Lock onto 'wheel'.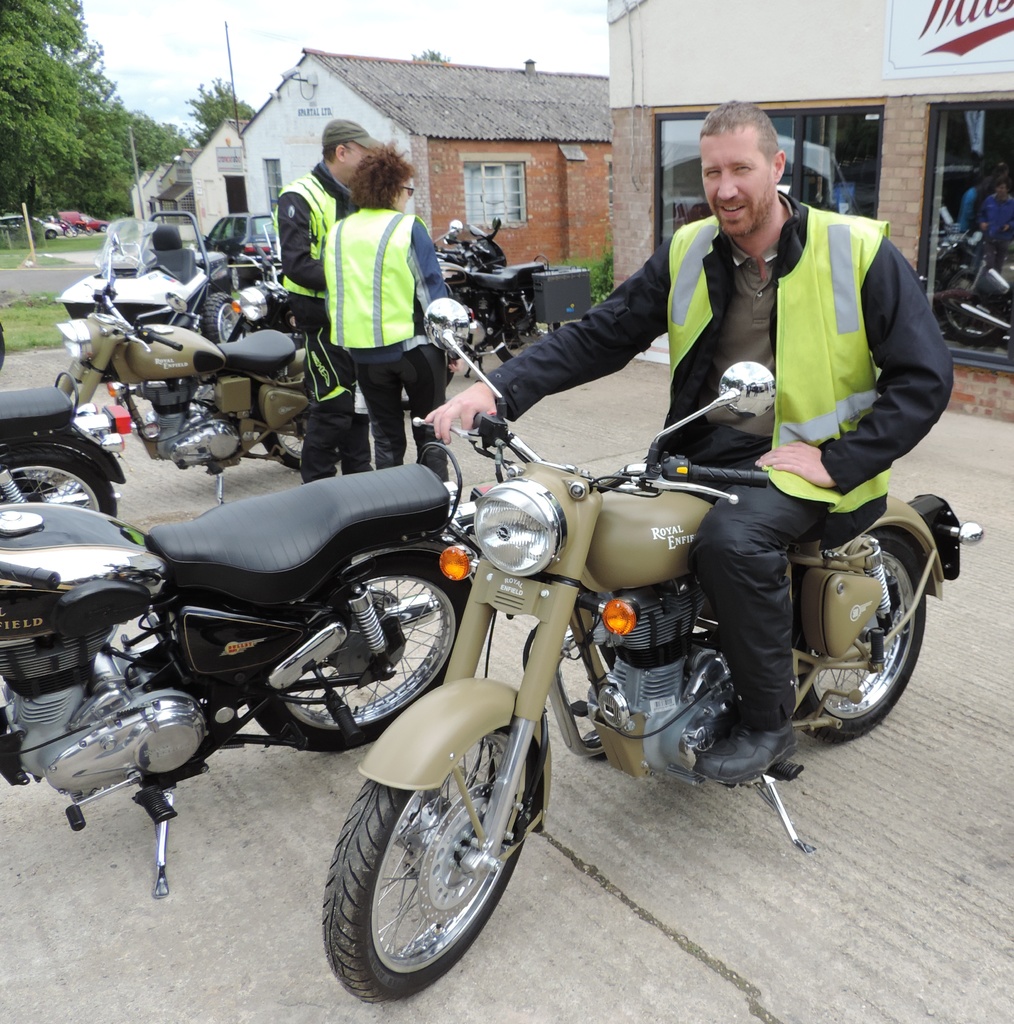
Locked: BBox(230, 262, 246, 292).
